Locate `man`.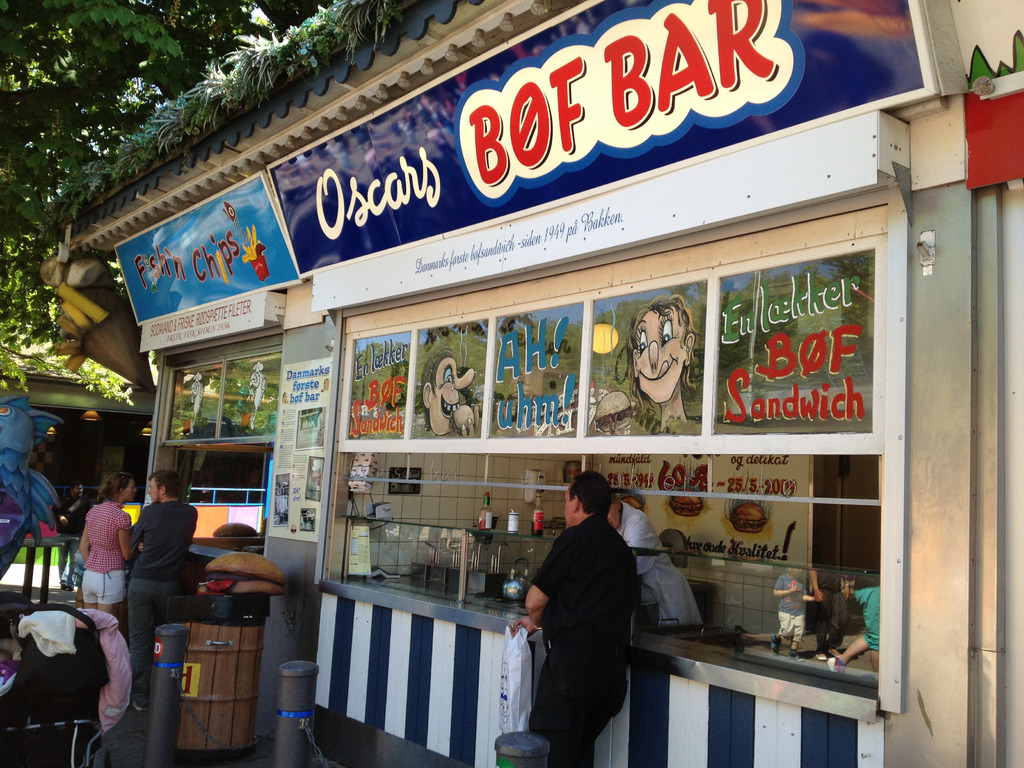
Bounding box: [608,491,702,624].
